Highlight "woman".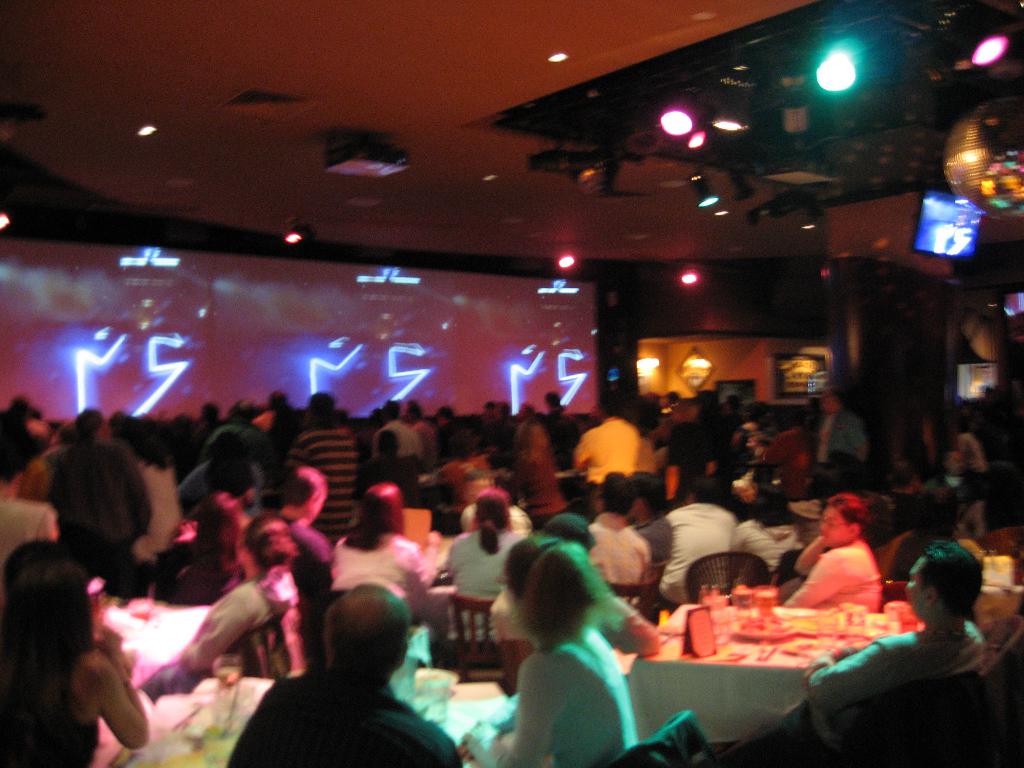
Highlighted region: pyautogui.locateOnScreen(390, 487, 442, 634).
